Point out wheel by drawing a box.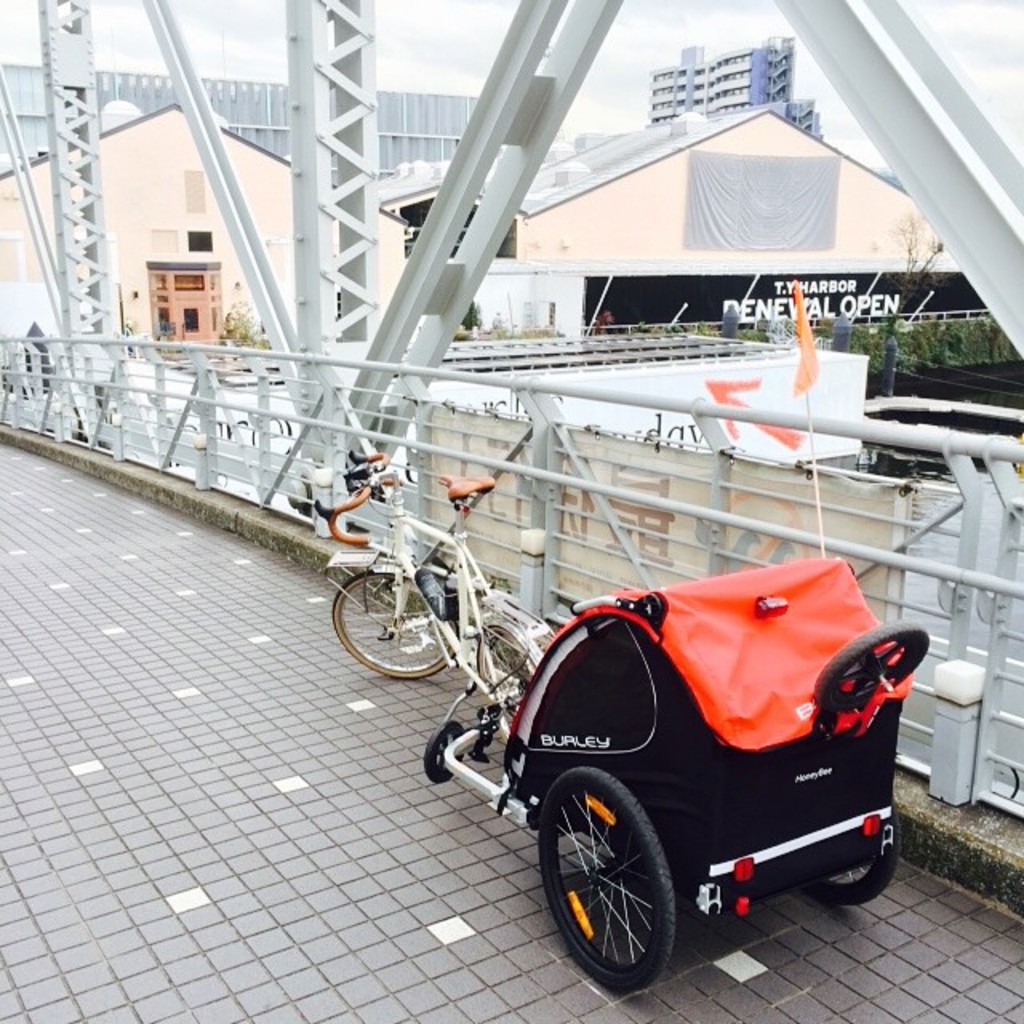
l=808, t=814, r=899, b=899.
